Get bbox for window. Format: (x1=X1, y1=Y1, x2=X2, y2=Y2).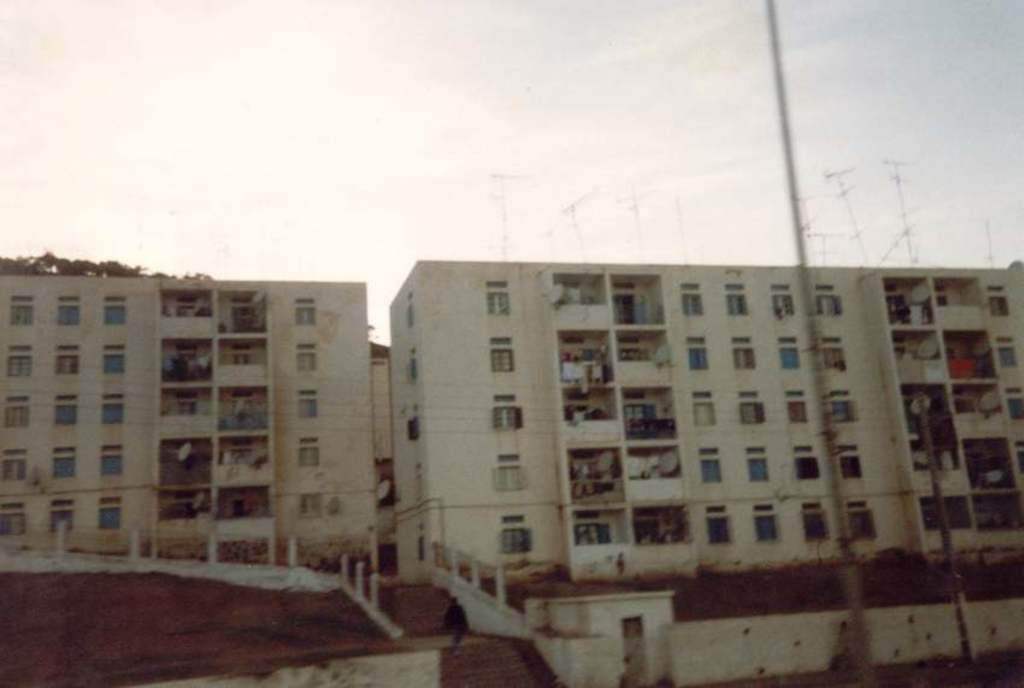
(x1=748, y1=459, x2=769, y2=480).
